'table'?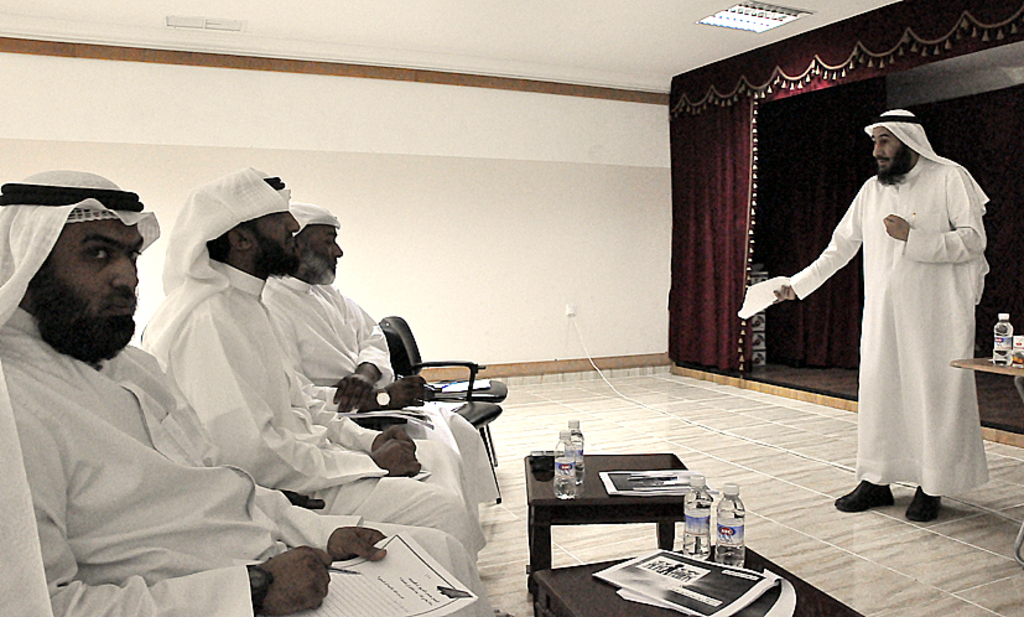
526/540/863/616
